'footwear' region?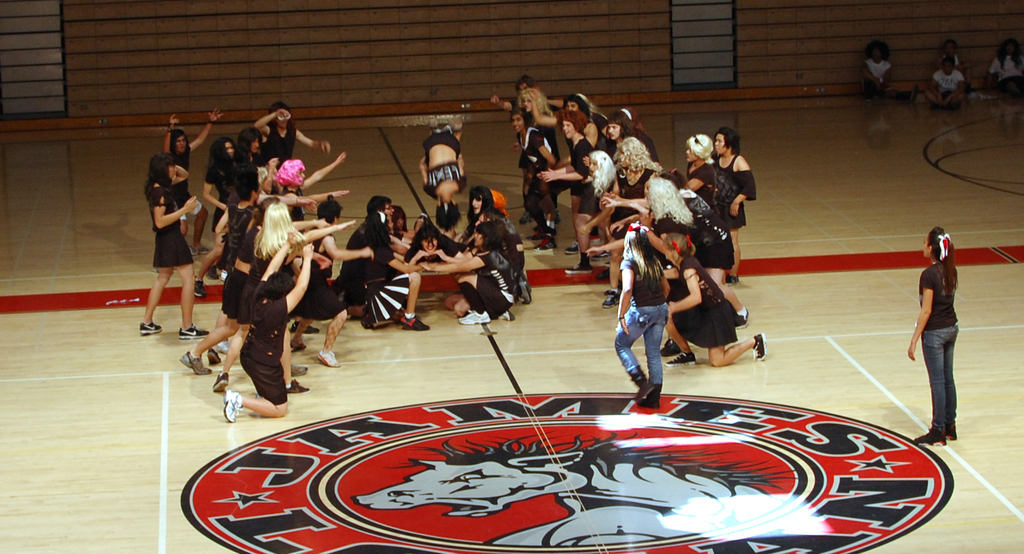
rect(729, 315, 749, 330)
